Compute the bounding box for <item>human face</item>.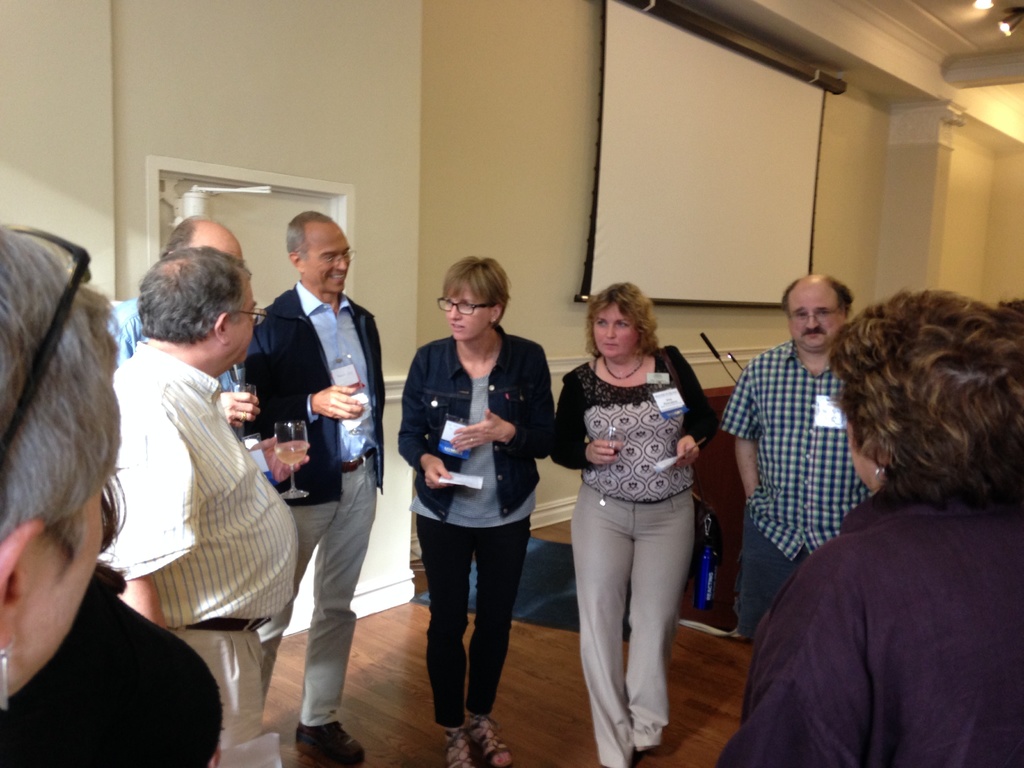
(591, 299, 644, 362).
